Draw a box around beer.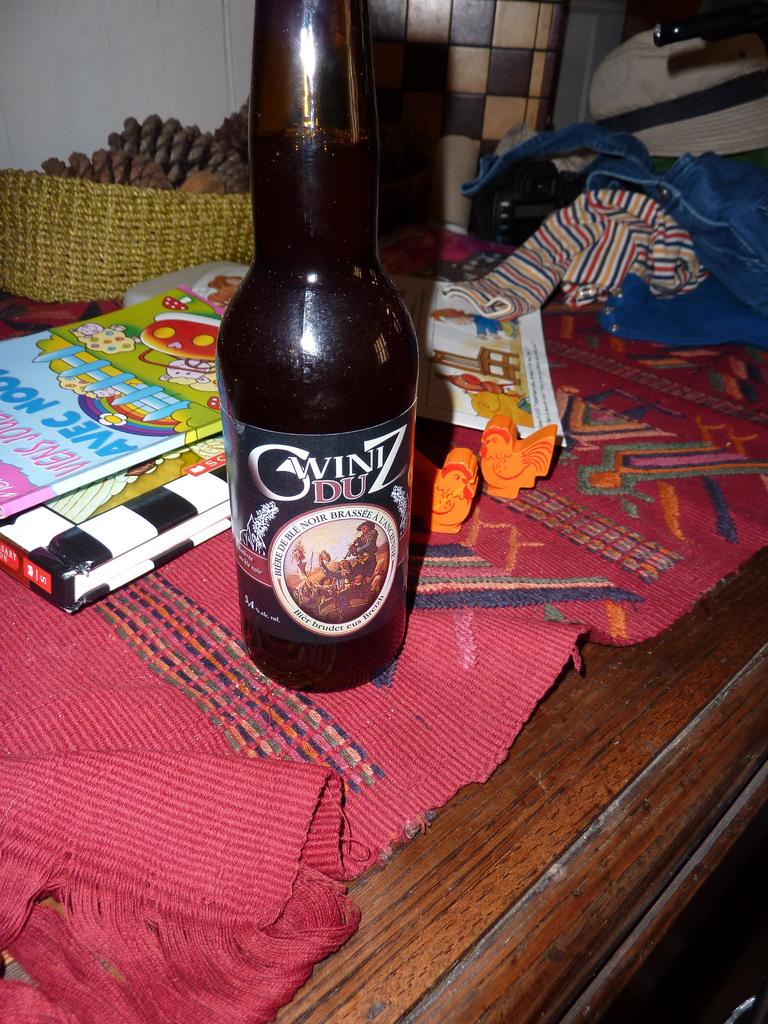
left=213, top=118, right=423, bottom=696.
